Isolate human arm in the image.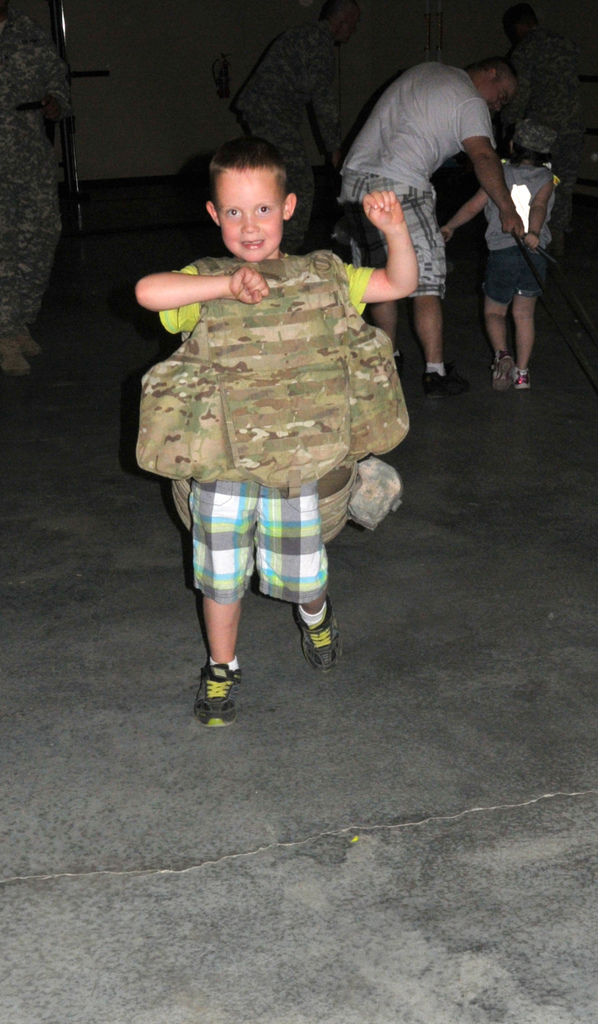
Isolated region: 456/94/528/239.
